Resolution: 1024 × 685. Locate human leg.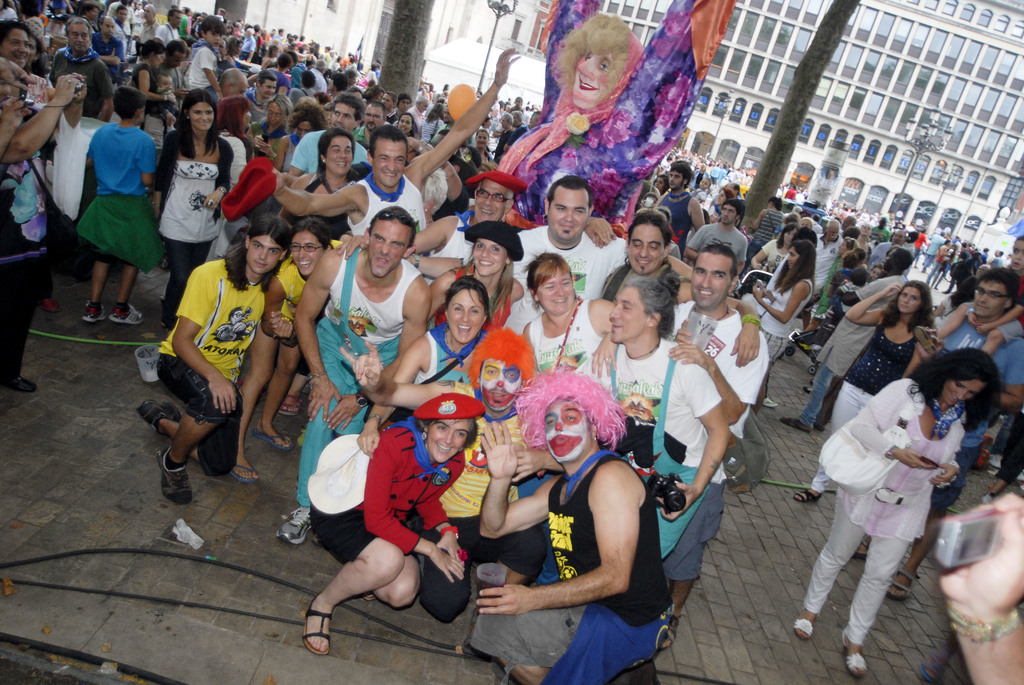
l=821, t=381, r=842, b=434.
